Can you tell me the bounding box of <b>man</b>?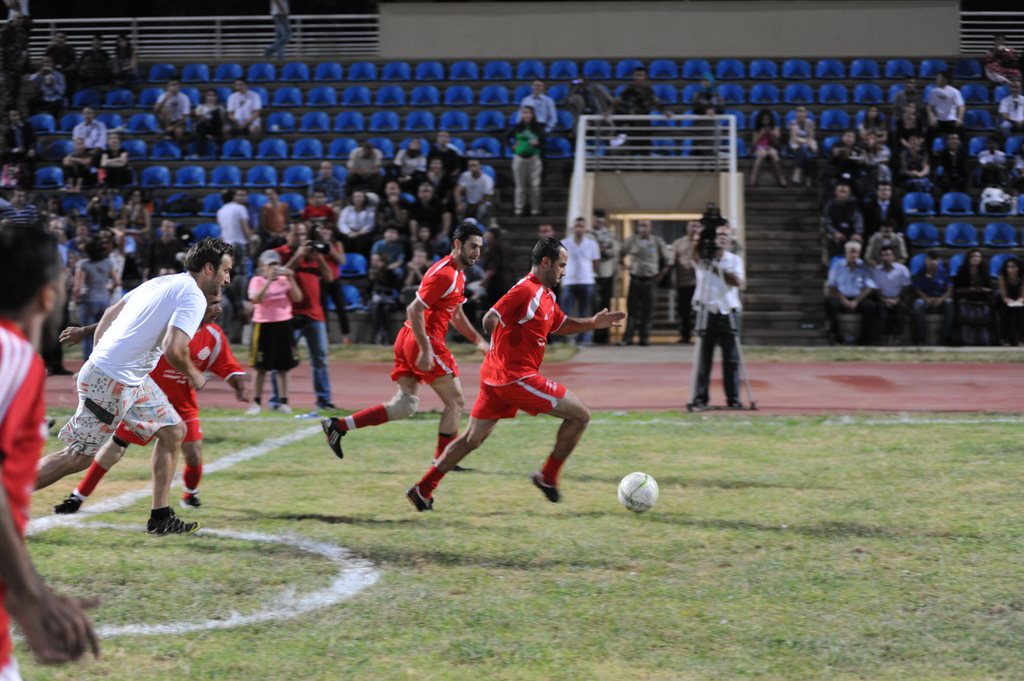
select_region(690, 225, 746, 410).
